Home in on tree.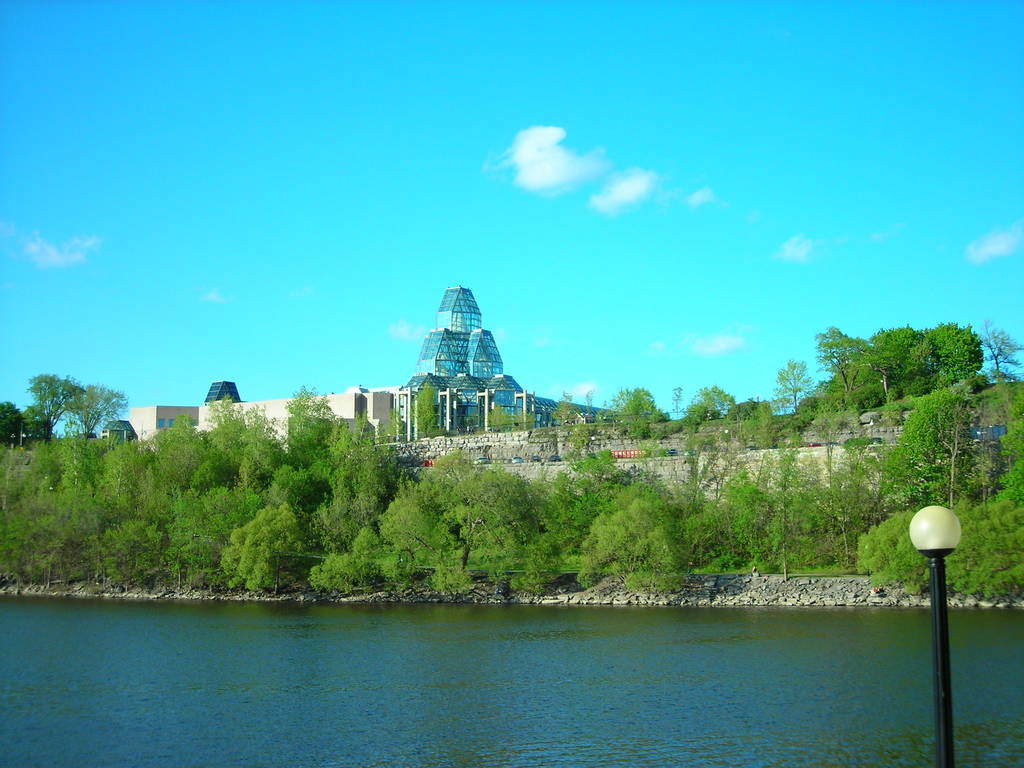
Homed in at locate(59, 383, 133, 435).
